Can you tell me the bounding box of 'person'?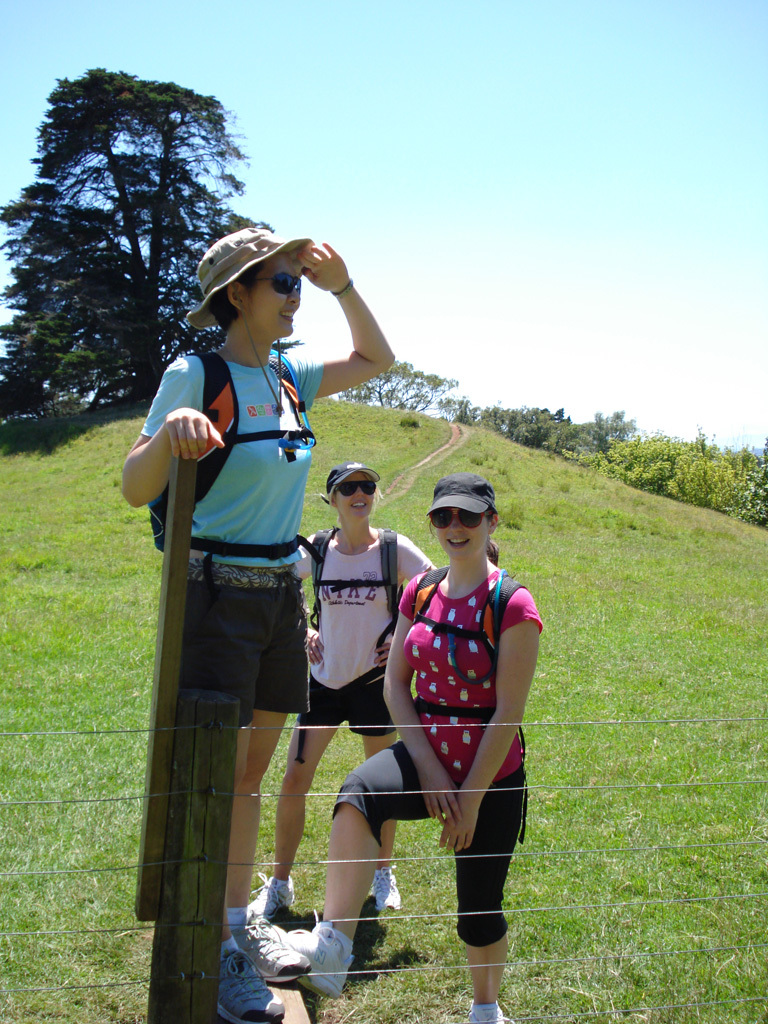
[121,226,397,1023].
